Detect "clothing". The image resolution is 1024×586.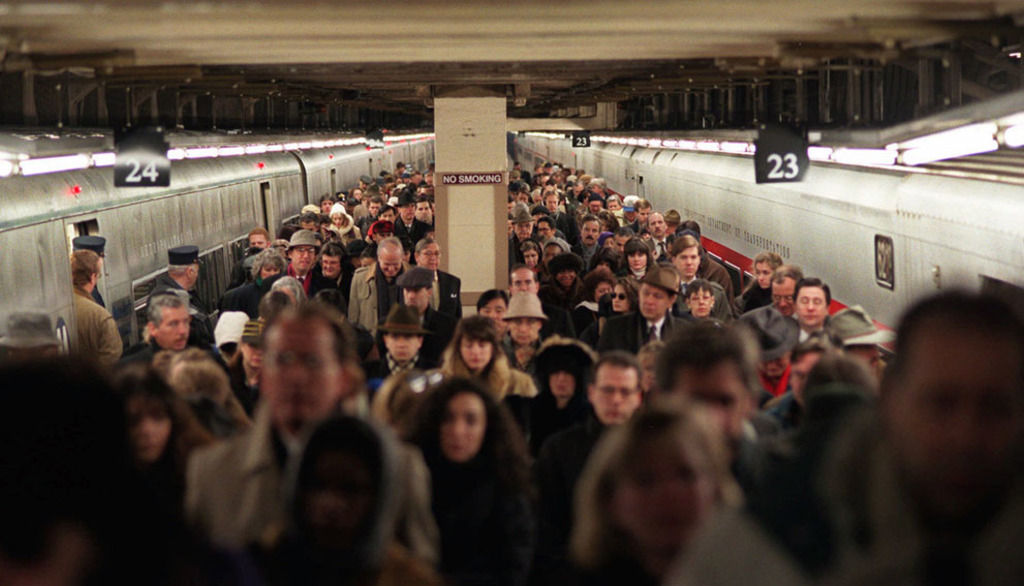
detection(421, 427, 530, 585).
